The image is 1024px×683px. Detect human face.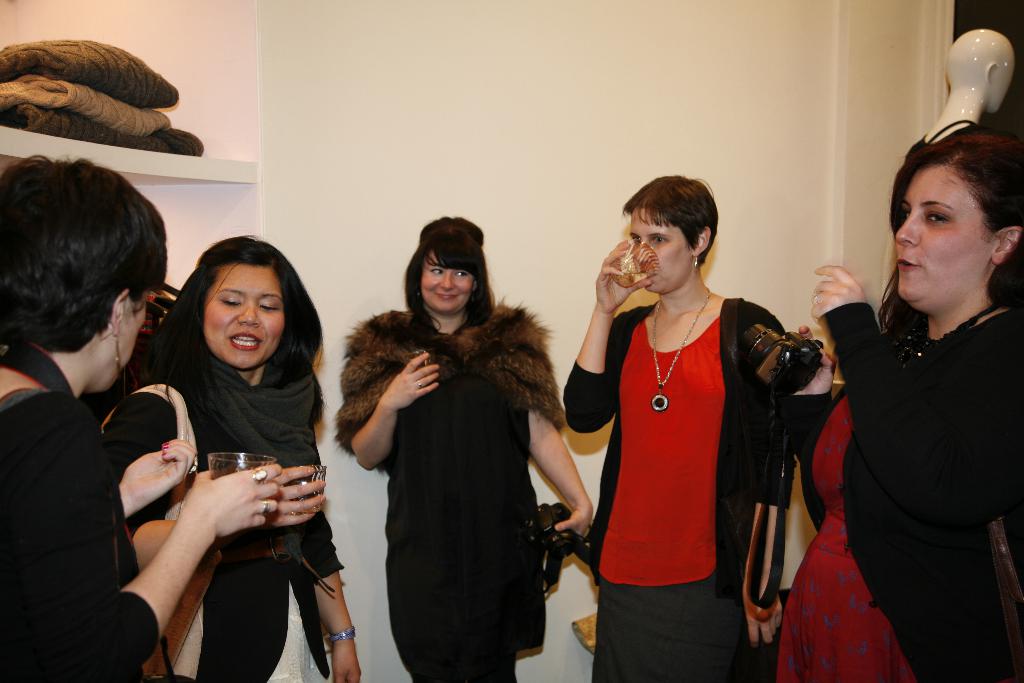
Detection: box=[886, 159, 988, 304].
